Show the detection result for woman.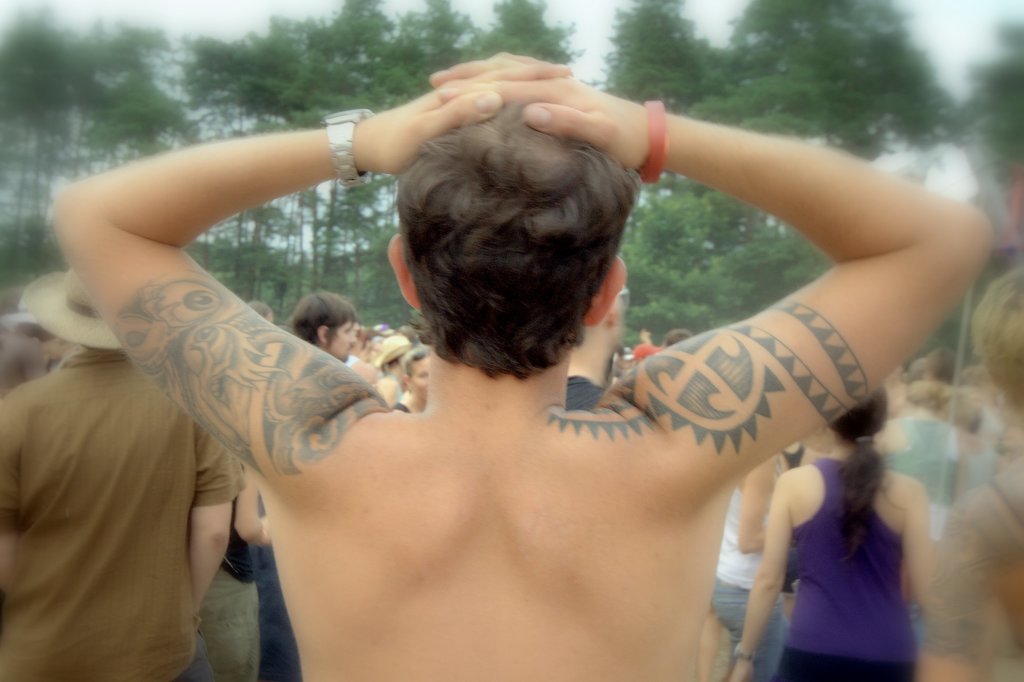
l=390, t=352, r=431, b=412.
